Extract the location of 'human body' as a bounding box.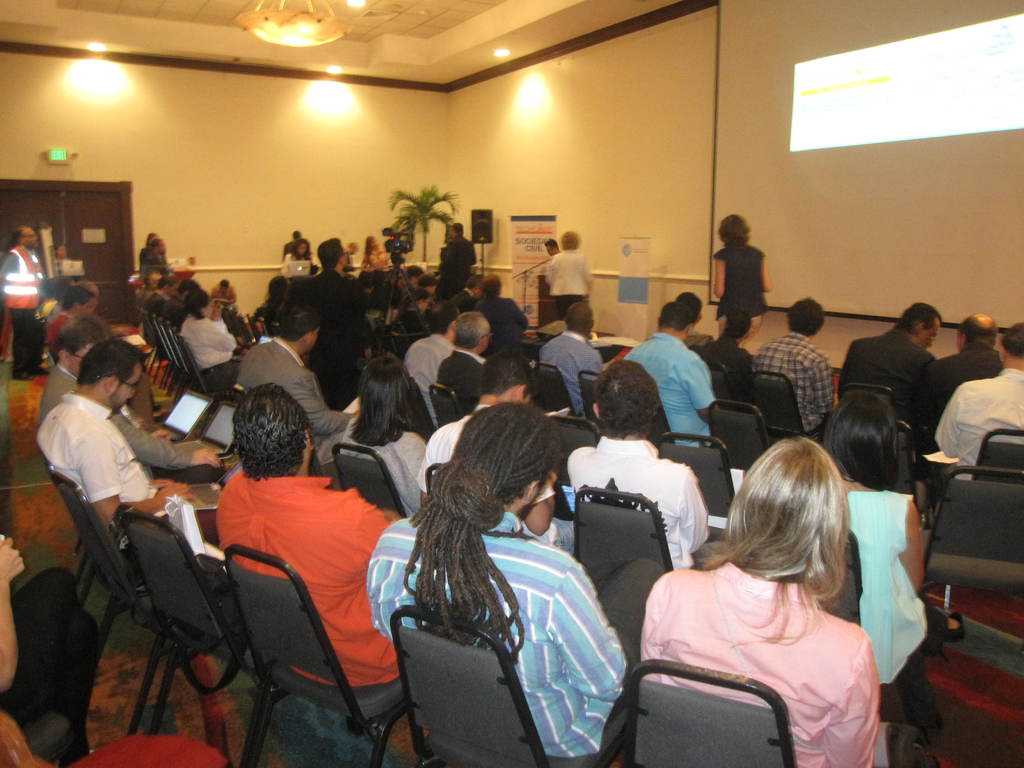
[439, 346, 486, 415].
